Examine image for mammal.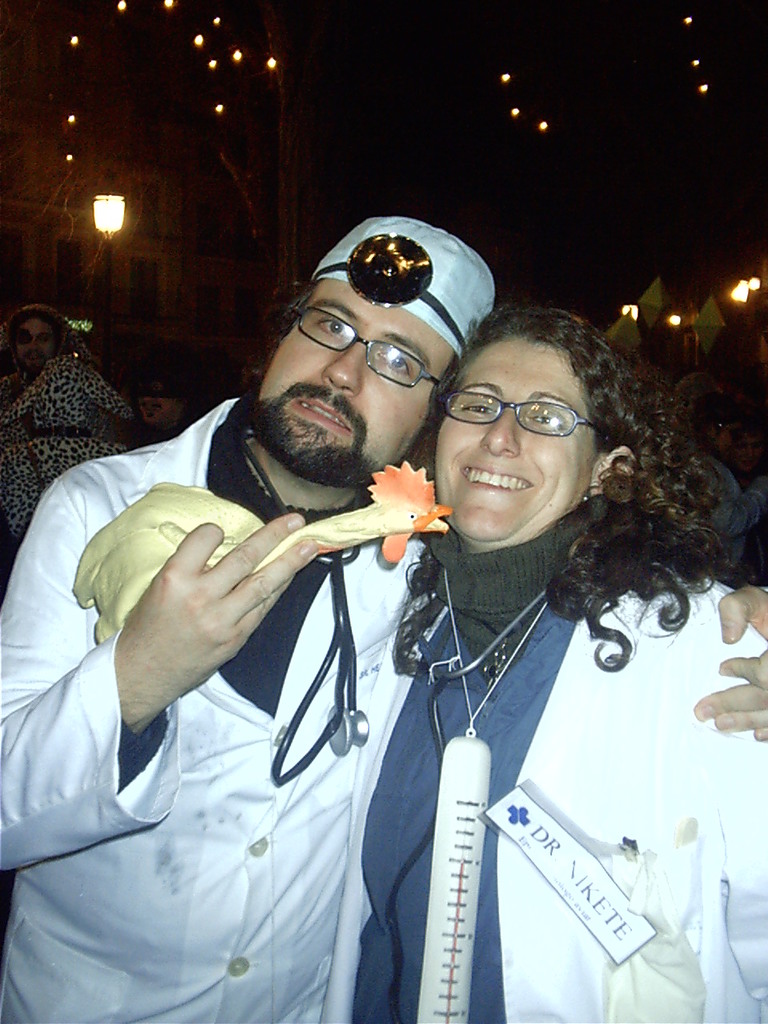
Examination result: rect(666, 370, 767, 589).
